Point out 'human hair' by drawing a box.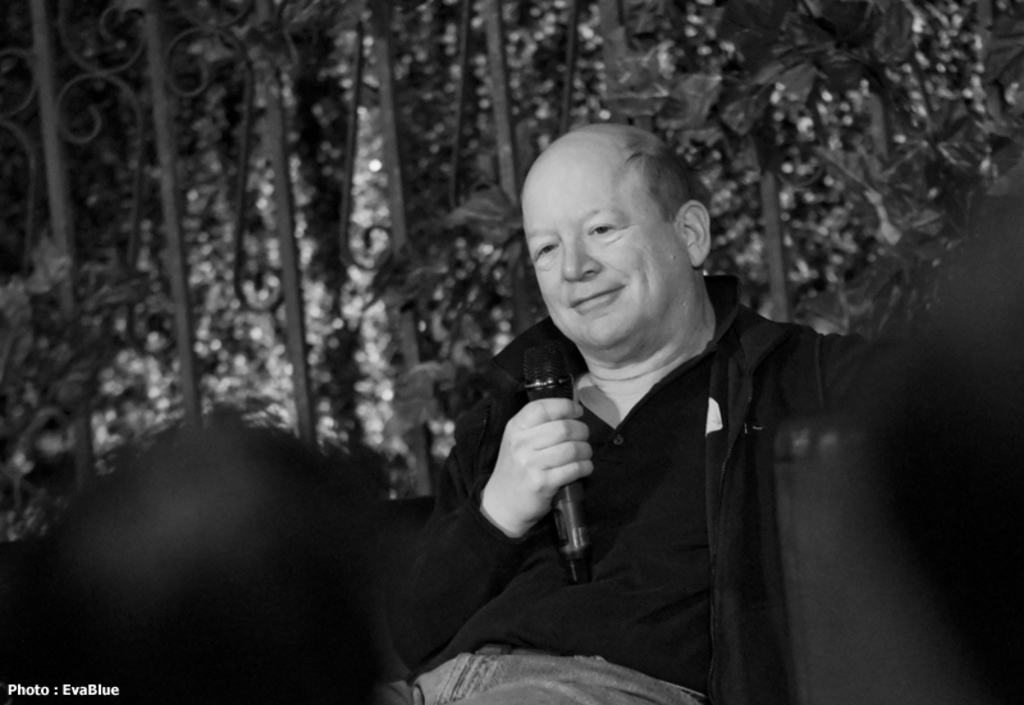
bbox=[0, 418, 407, 704].
